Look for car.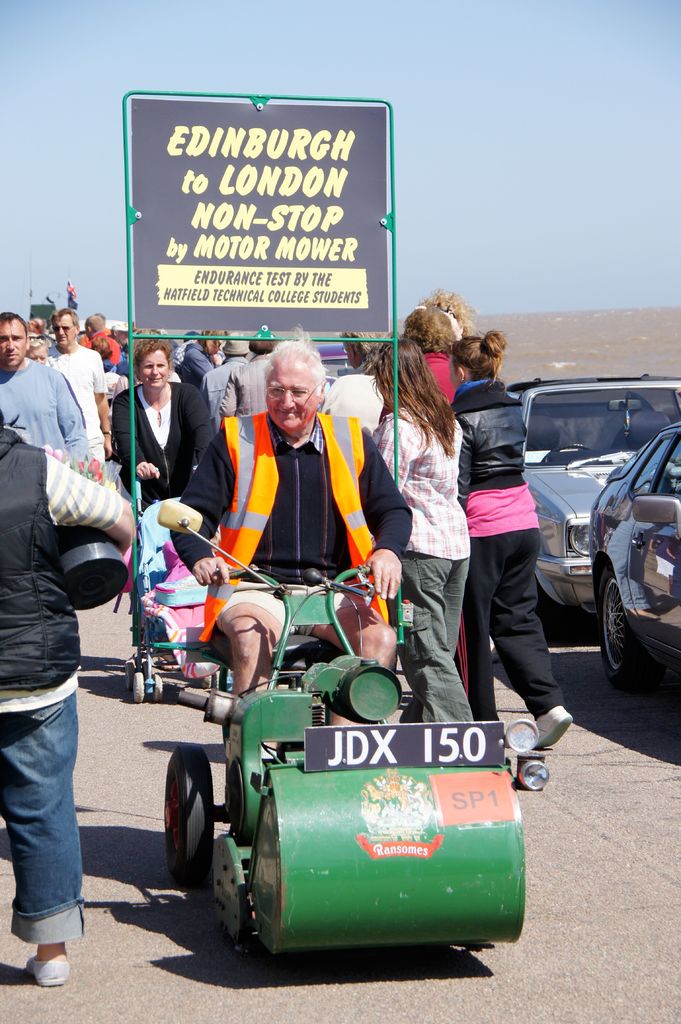
Found: {"left": 588, "top": 420, "right": 680, "bottom": 693}.
